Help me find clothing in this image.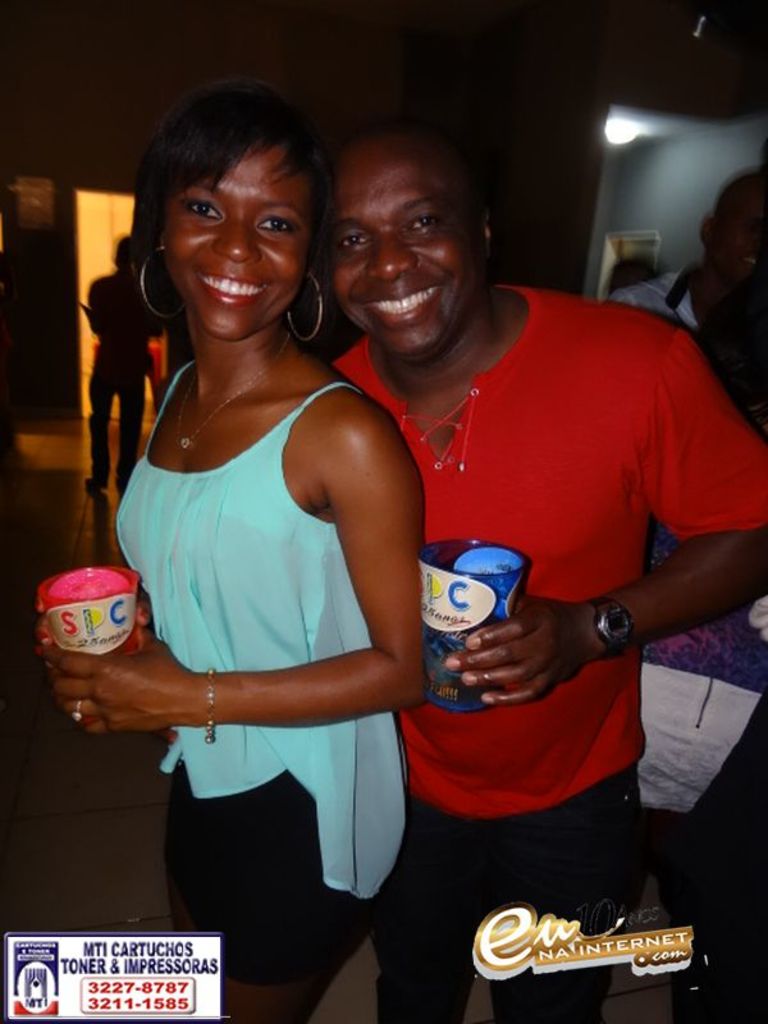
Found it: BBox(115, 264, 428, 924).
